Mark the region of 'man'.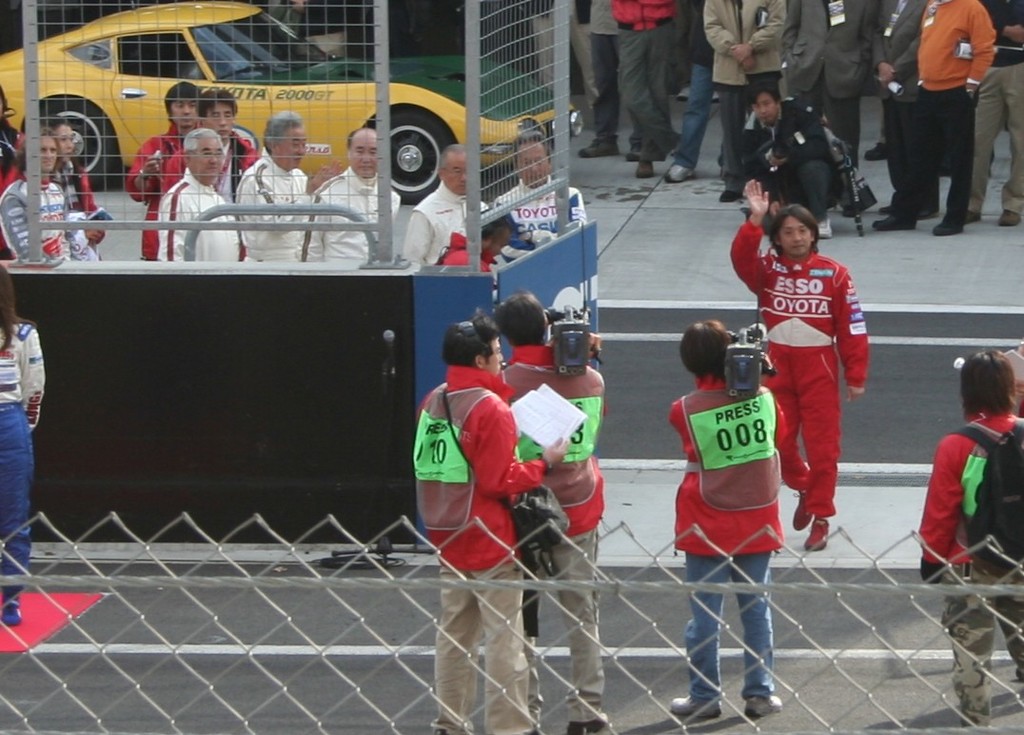
Region: [left=665, top=320, right=781, bottom=718].
